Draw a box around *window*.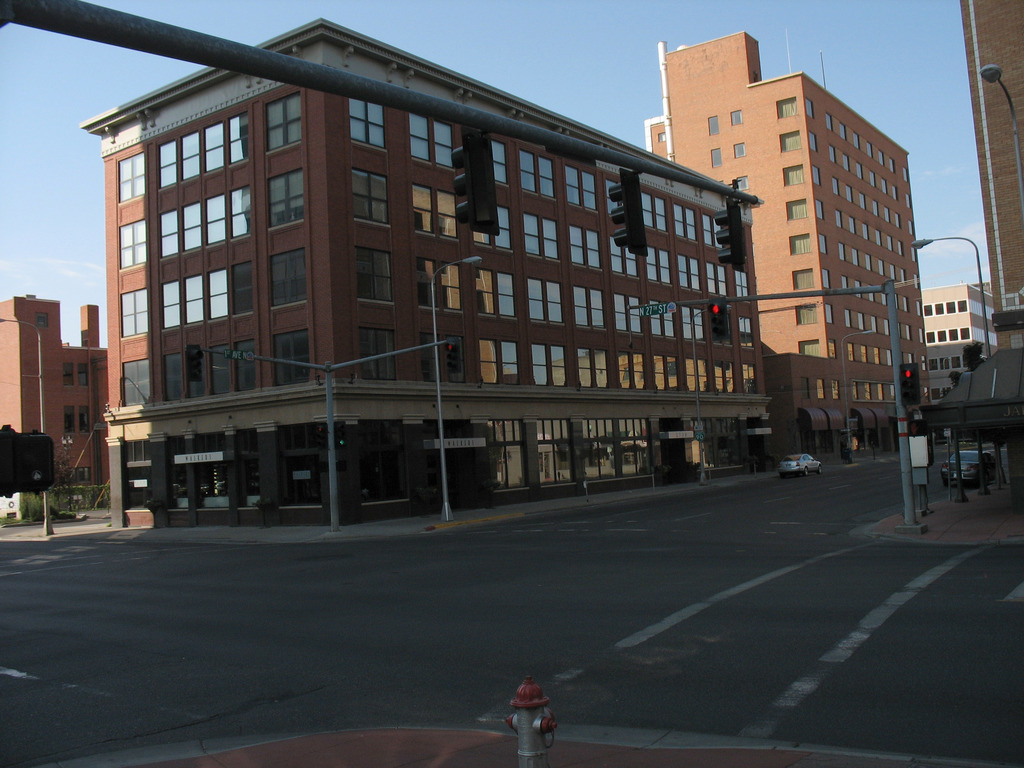
rect(264, 95, 301, 149).
